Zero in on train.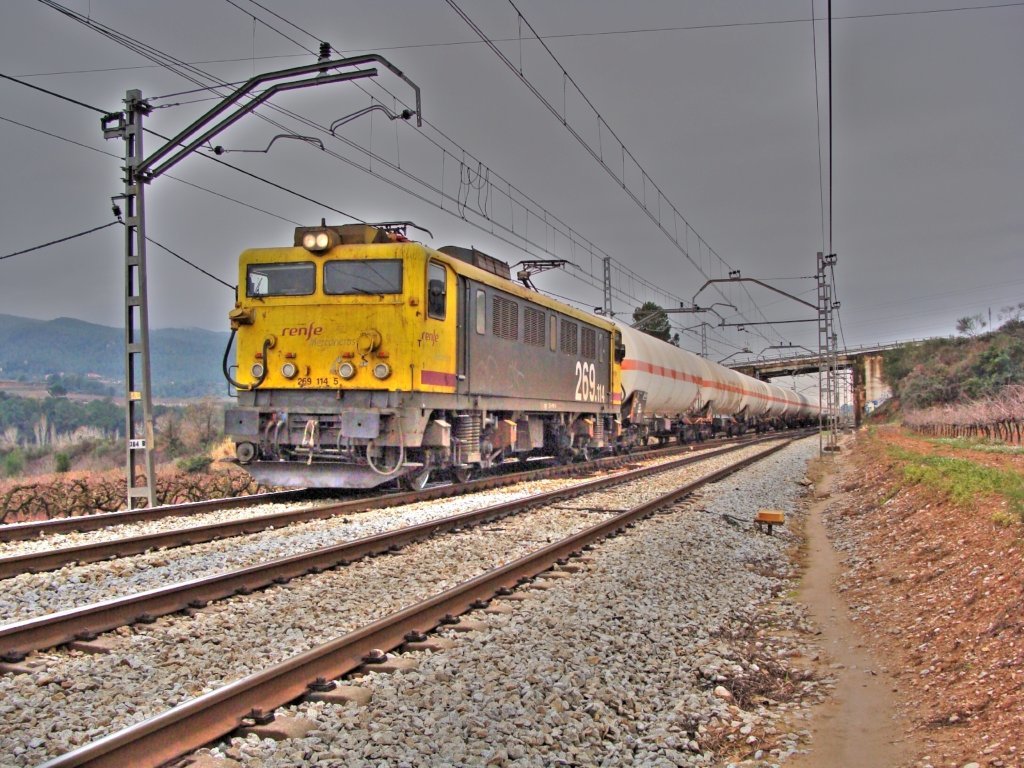
Zeroed in: x1=223, y1=215, x2=835, y2=493.
